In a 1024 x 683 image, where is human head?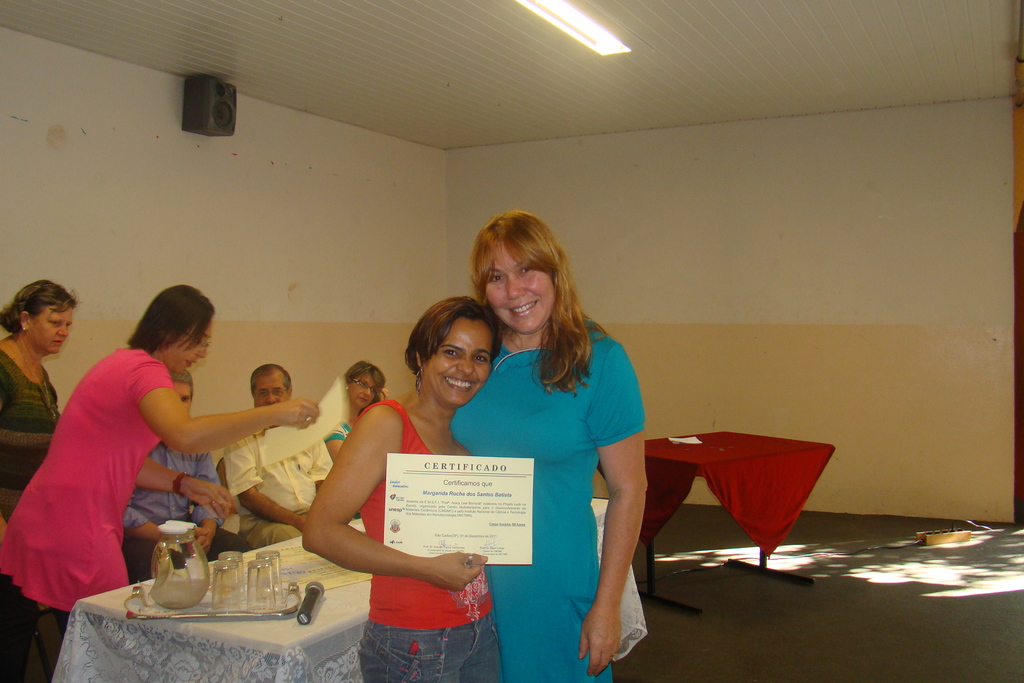
rect(170, 367, 196, 409).
